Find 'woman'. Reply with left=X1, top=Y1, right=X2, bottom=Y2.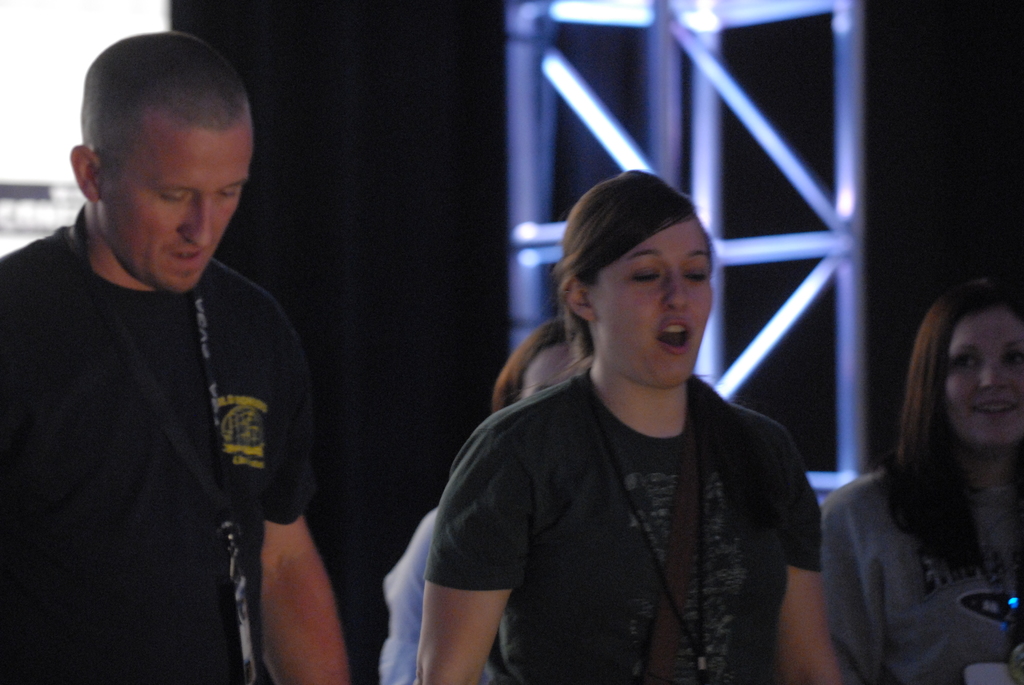
left=819, top=273, right=1023, bottom=684.
